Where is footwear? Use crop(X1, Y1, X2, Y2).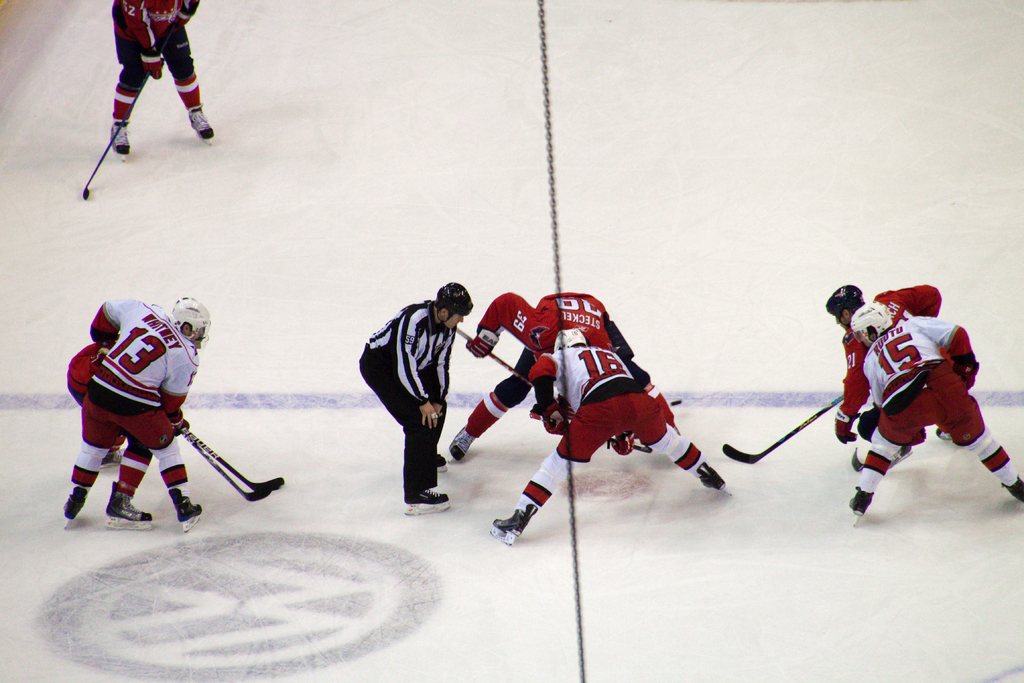
crop(488, 502, 531, 532).
